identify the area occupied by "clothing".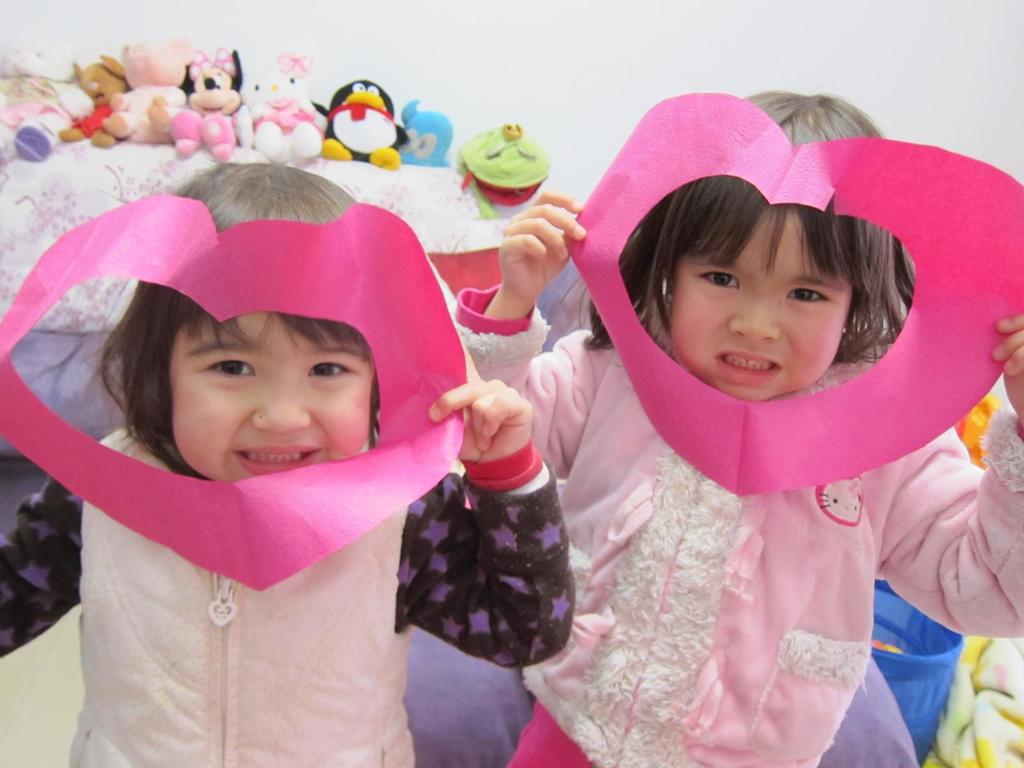
Area: 0, 432, 577, 767.
